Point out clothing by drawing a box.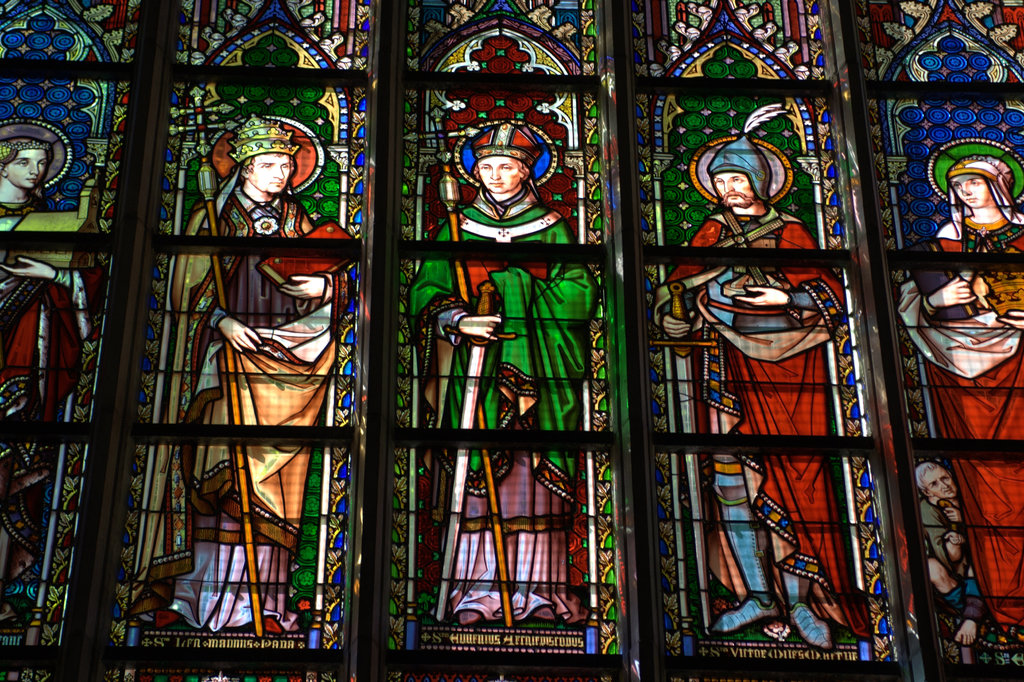
bbox=(662, 137, 819, 632).
